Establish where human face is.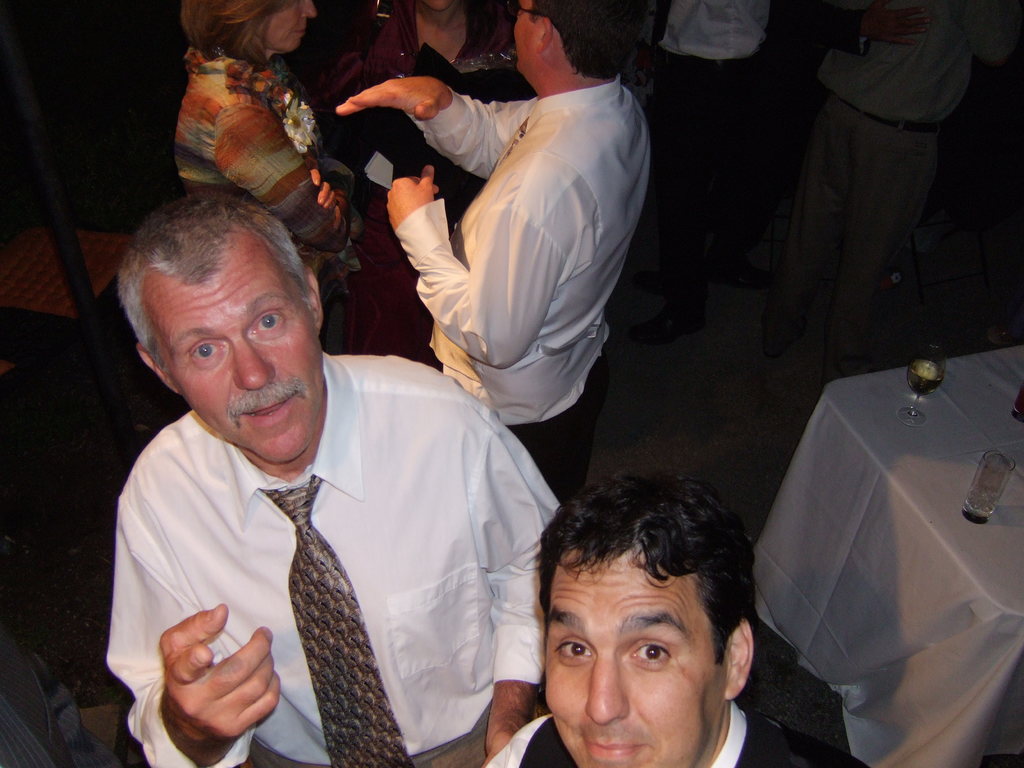
Established at left=509, top=0, right=541, bottom=73.
